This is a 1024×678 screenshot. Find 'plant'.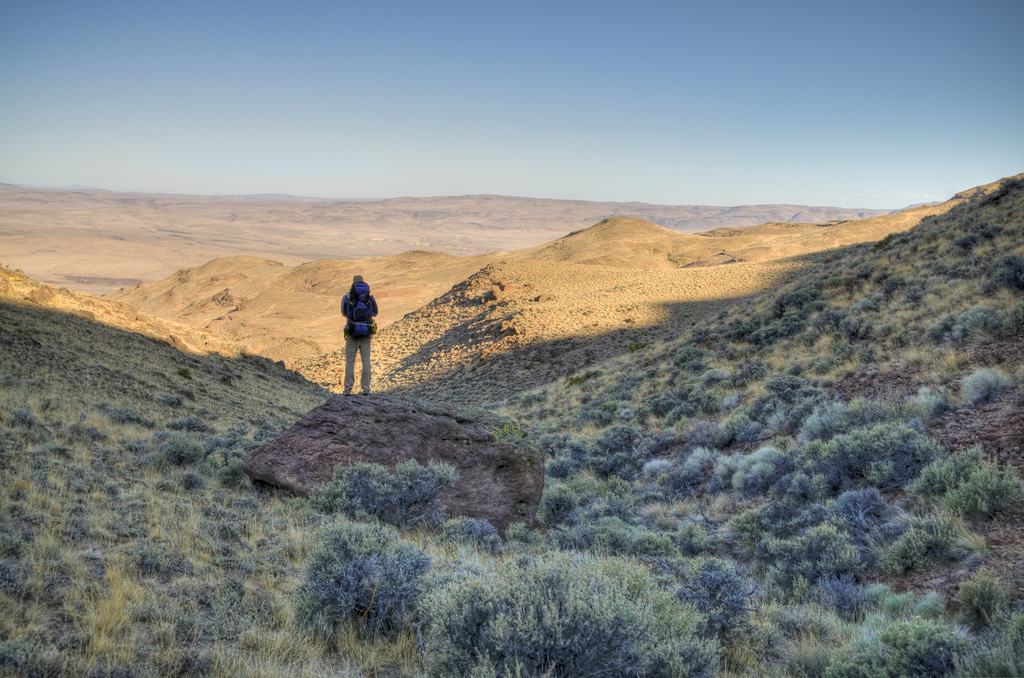
Bounding box: <bbox>435, 512, 514, 559</bbox>.
